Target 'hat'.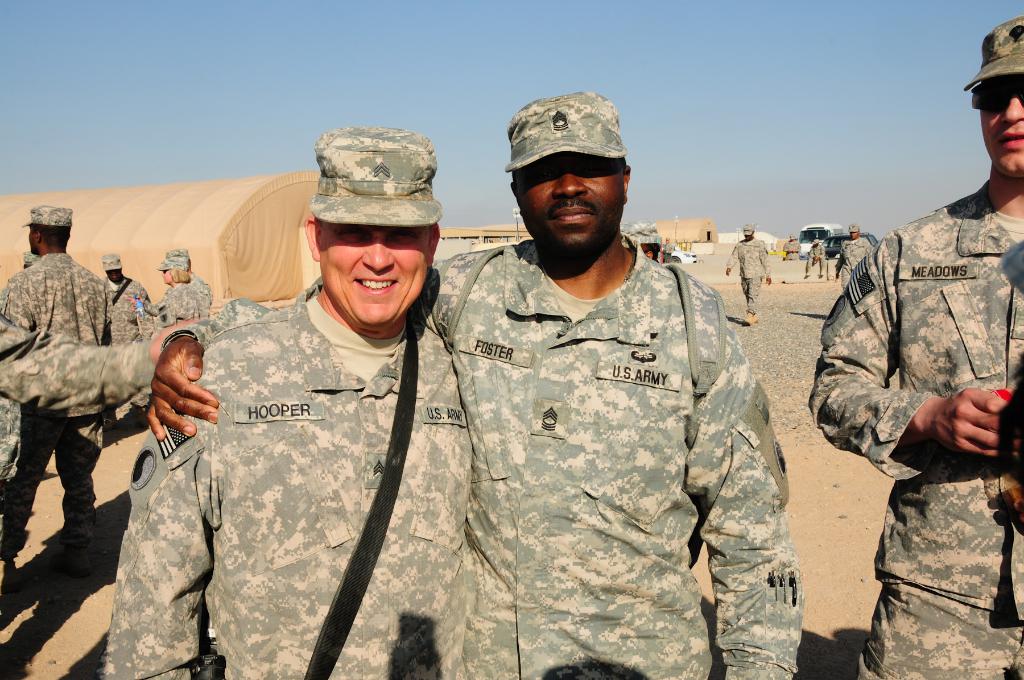
Target region: left=620, top=216, right=661, bottom=245.
